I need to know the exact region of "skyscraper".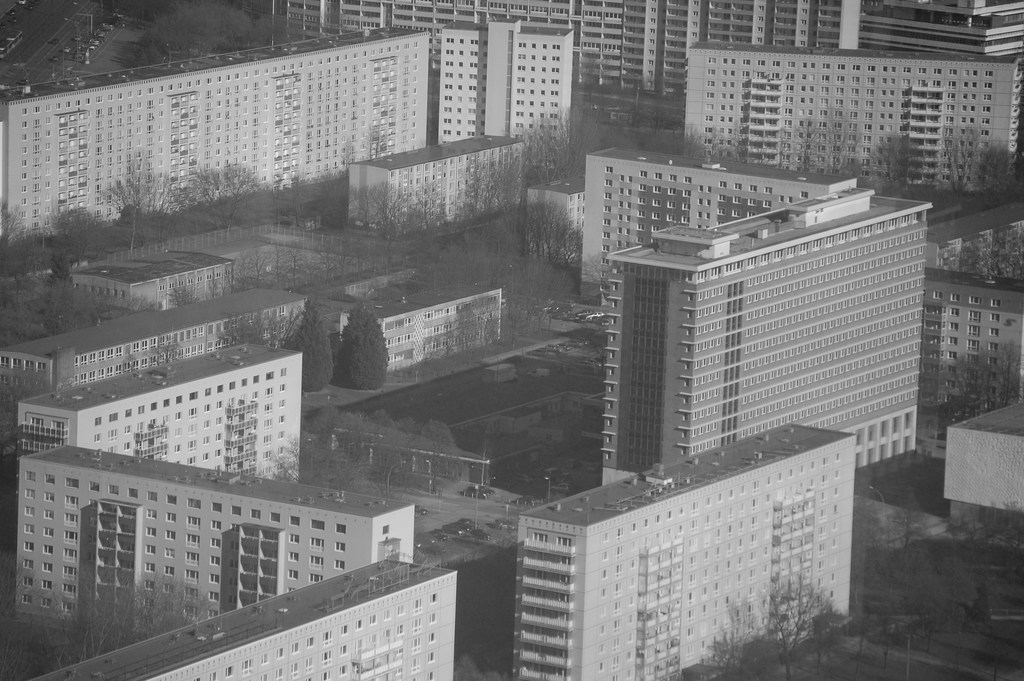
Region: left=432, top=26, right=493, bottom=154.
